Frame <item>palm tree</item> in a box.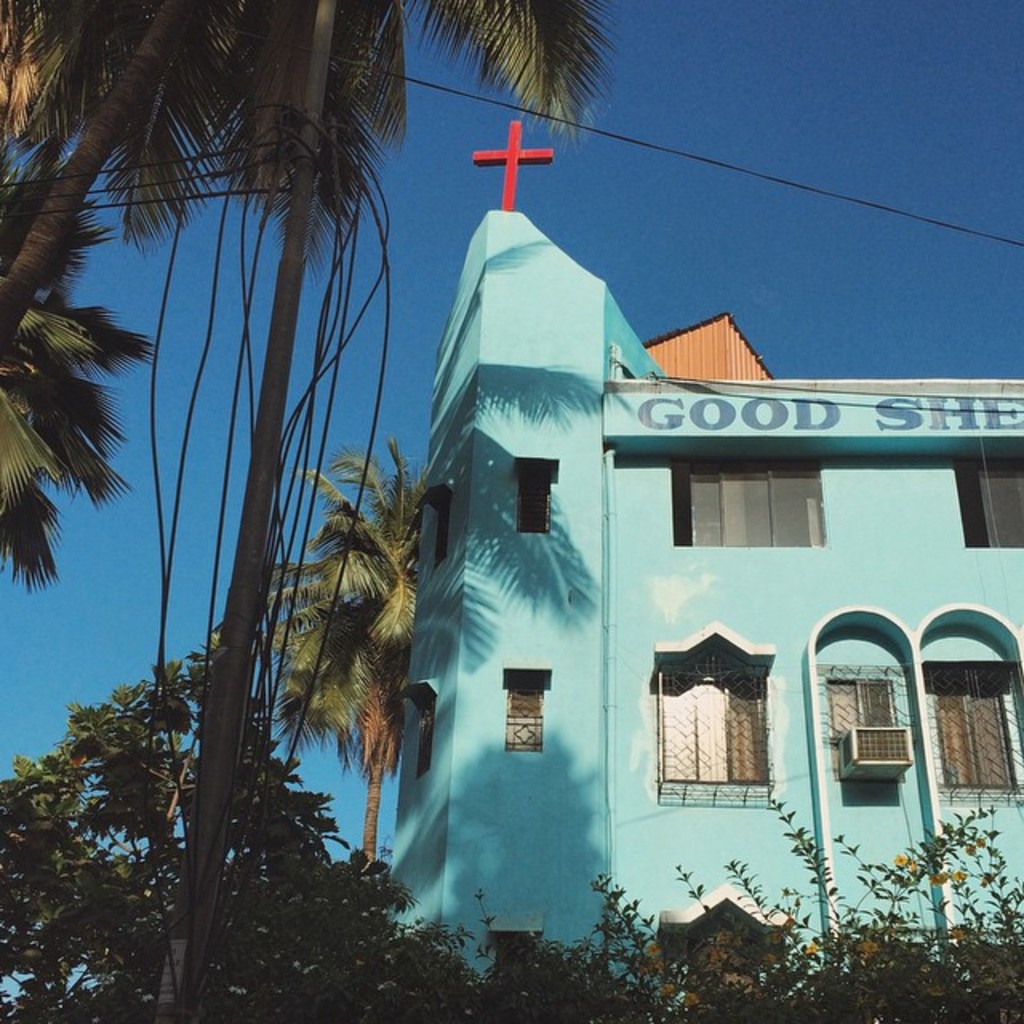
box(0, 0, 626, 341).
